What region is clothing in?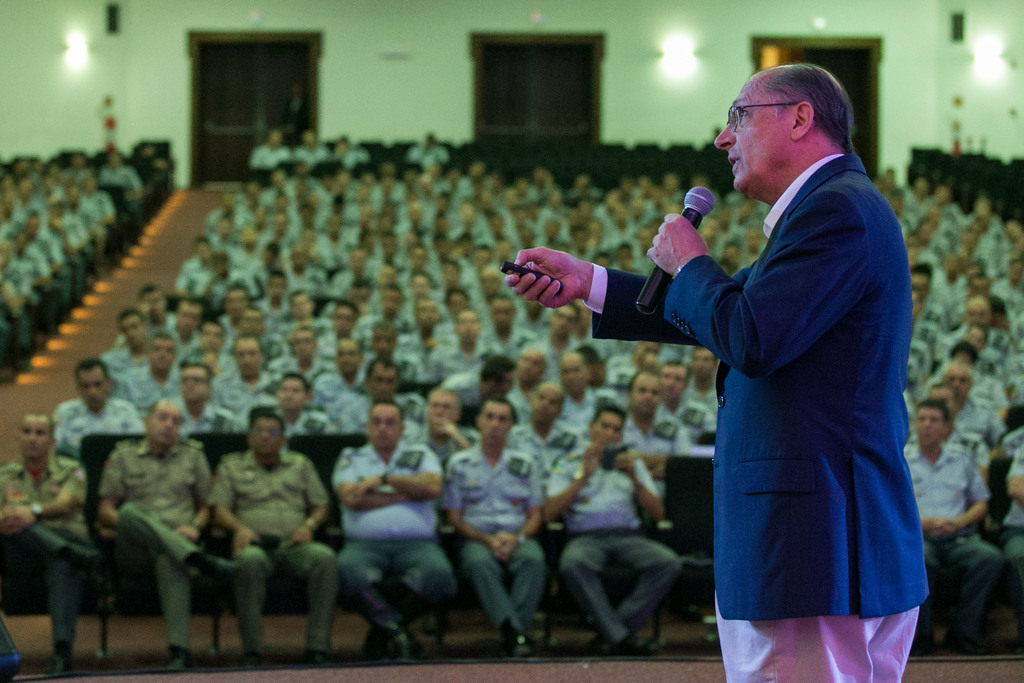
region(0, 448, 90, 644).
